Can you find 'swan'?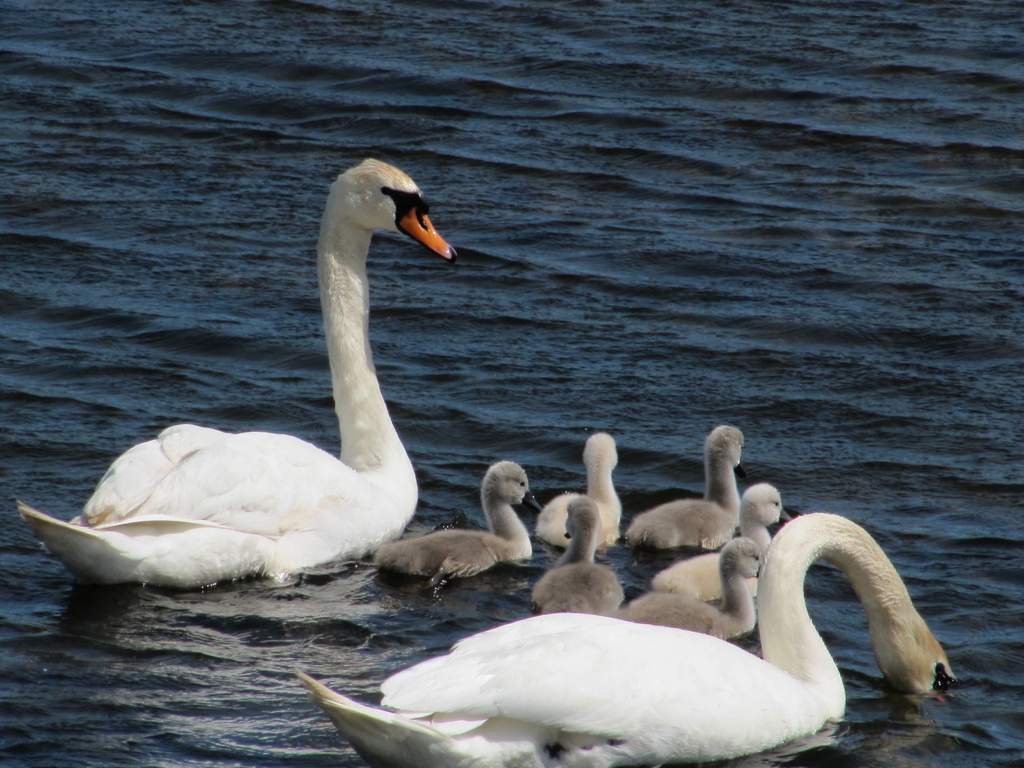
Yes, bounding box: (296,508,957,767).
